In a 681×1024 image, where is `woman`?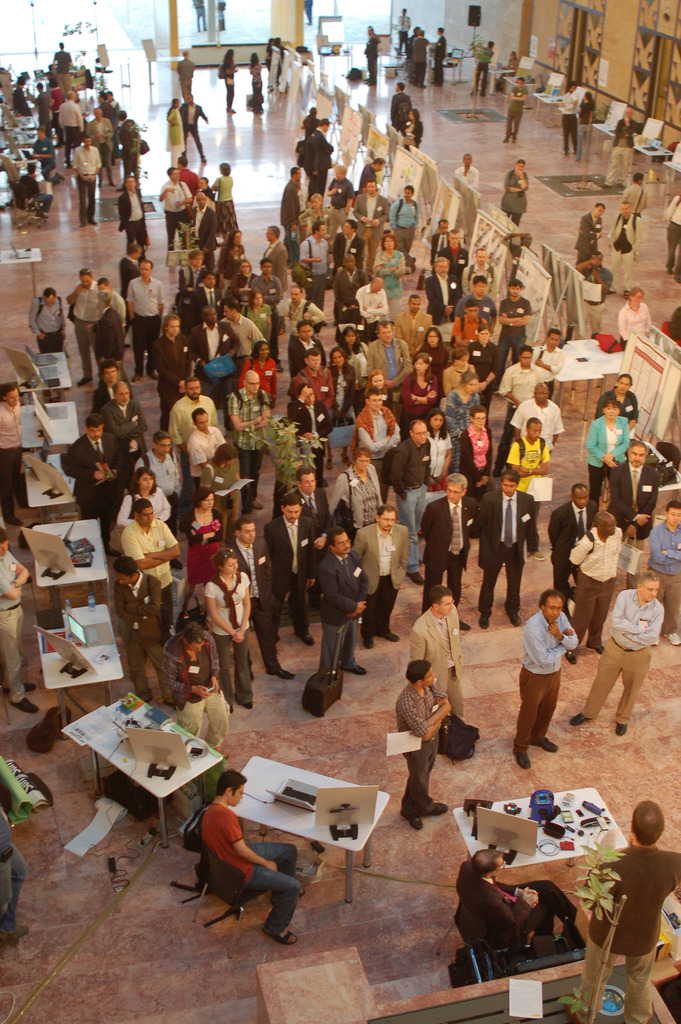
[x1=592, y1=370, x2=641, y2=433].
